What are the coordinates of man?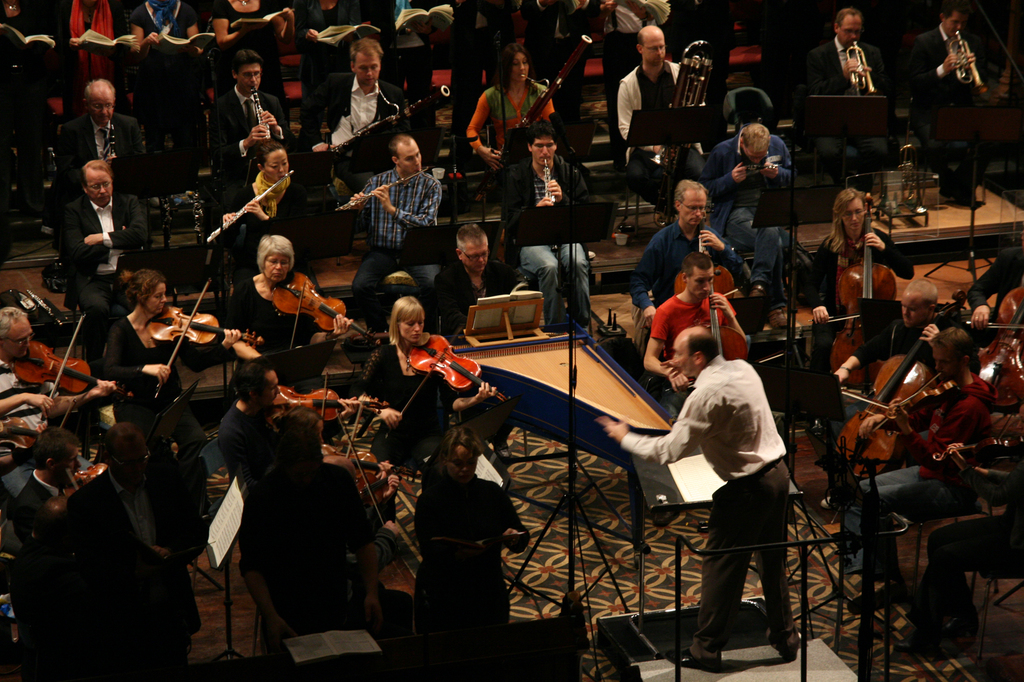
7:424:105:580.
